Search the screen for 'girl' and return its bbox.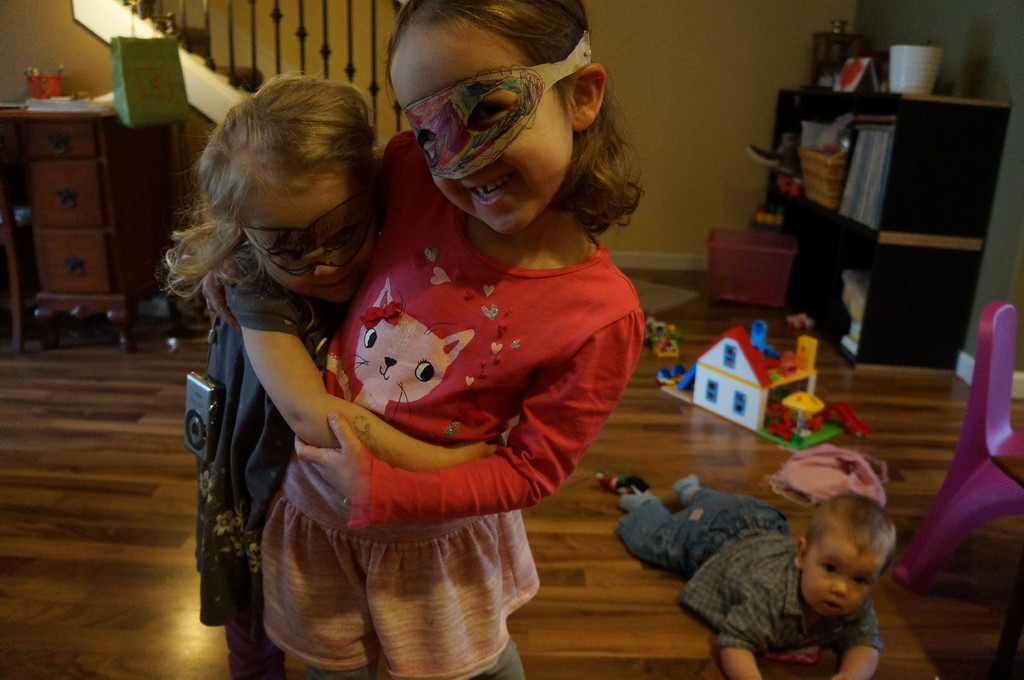
Found: <bbox>198, 0, 648, 677</bbox>.
